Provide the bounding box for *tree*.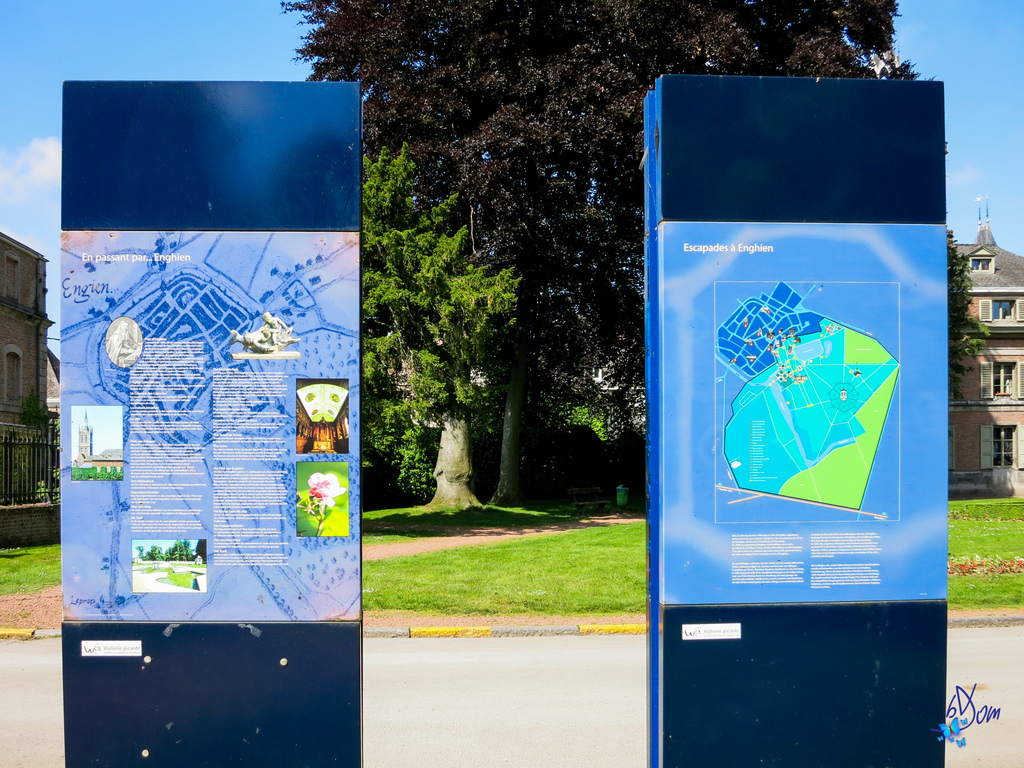
361 145 529 512.
